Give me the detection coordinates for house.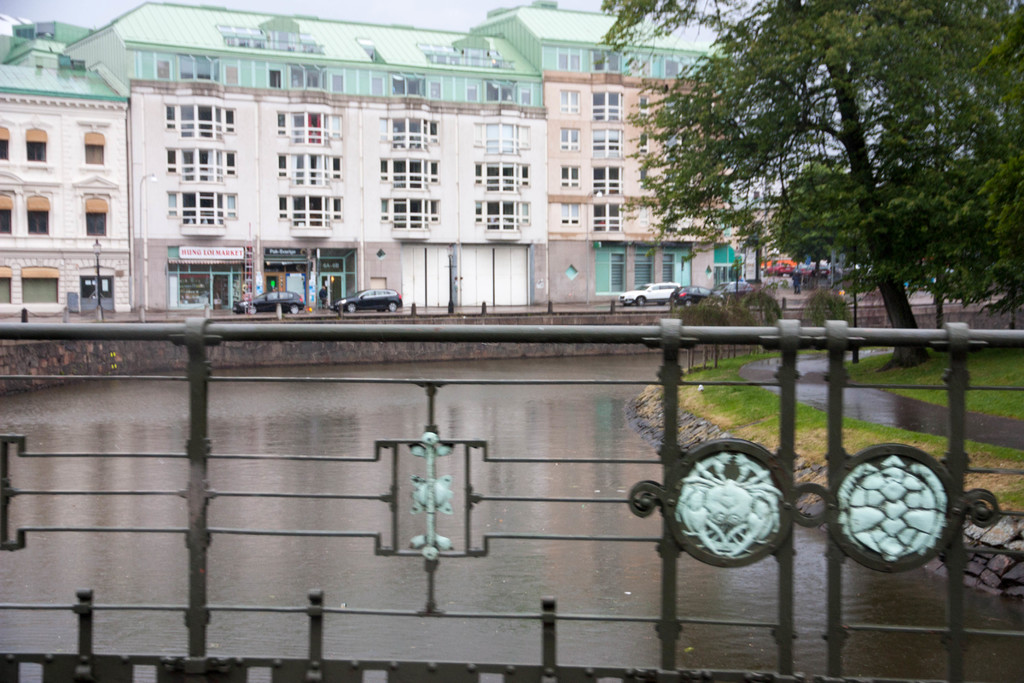
Rect(0, 45, 136, 315).
